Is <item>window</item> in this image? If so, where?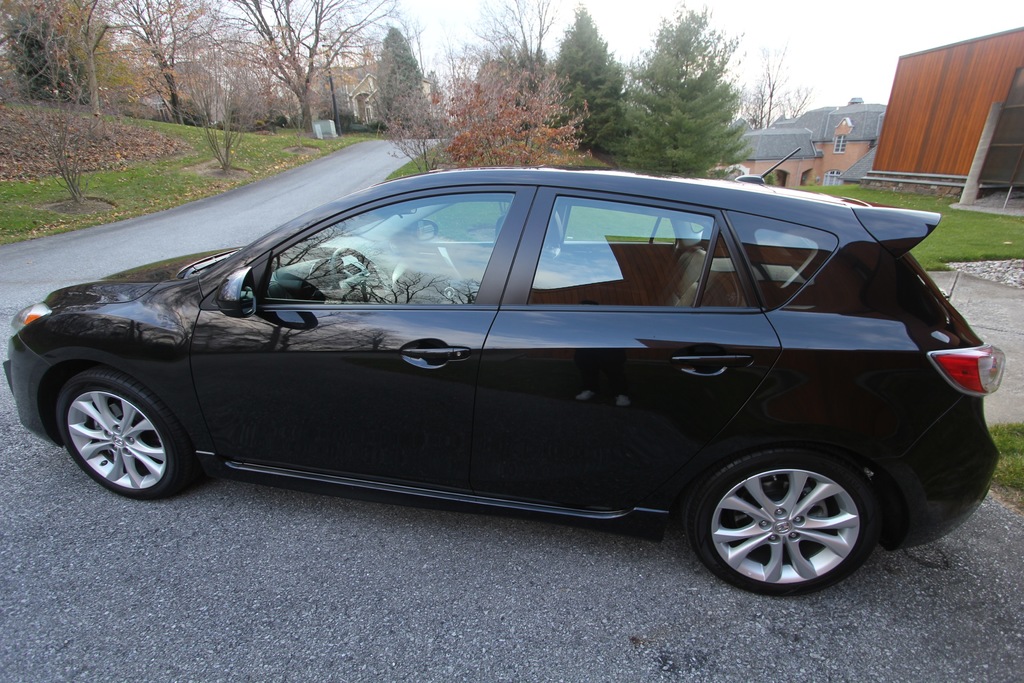
Yes, at [818,173,842,183].
